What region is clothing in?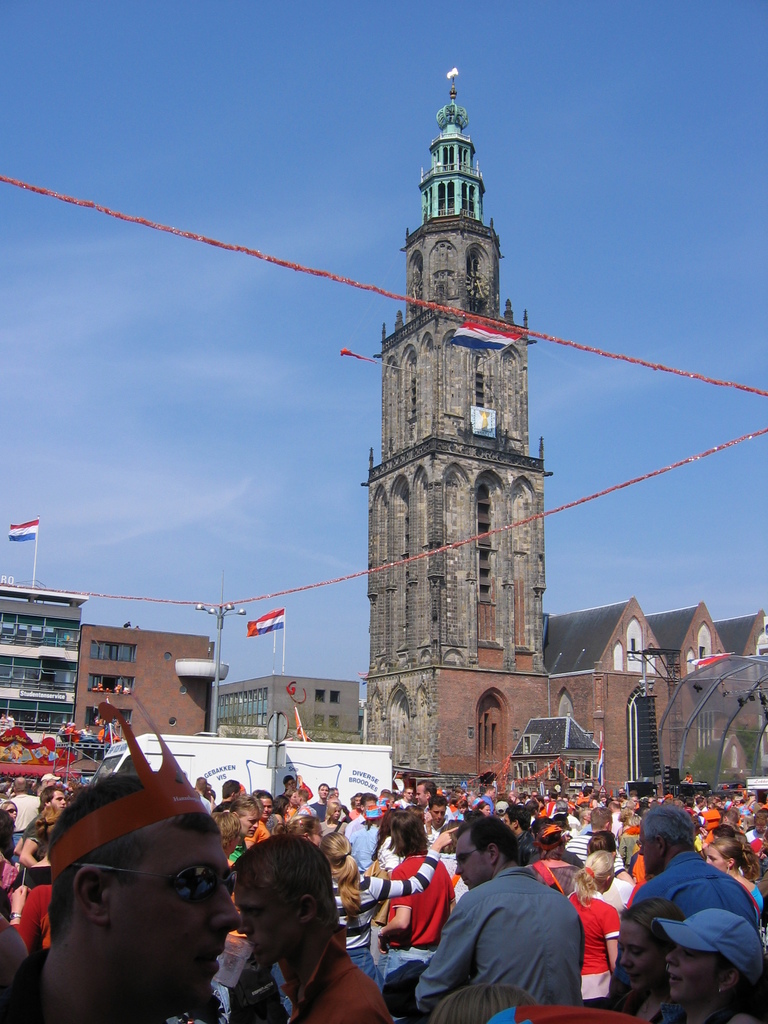
region(243, 814, 270, 840).
